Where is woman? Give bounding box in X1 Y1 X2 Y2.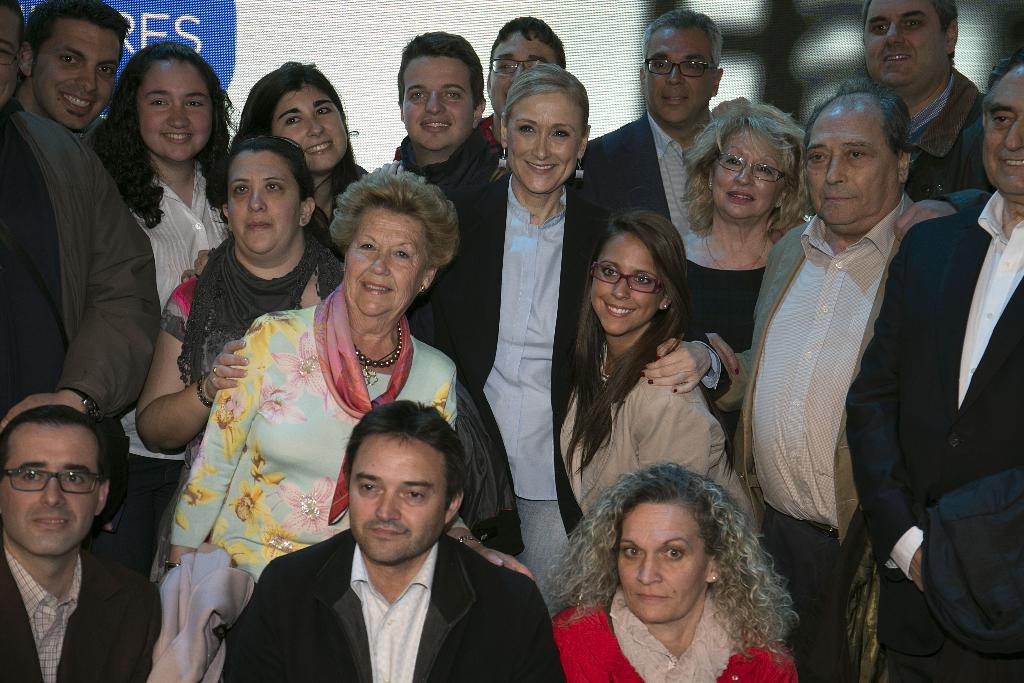
239 55 376 263.
